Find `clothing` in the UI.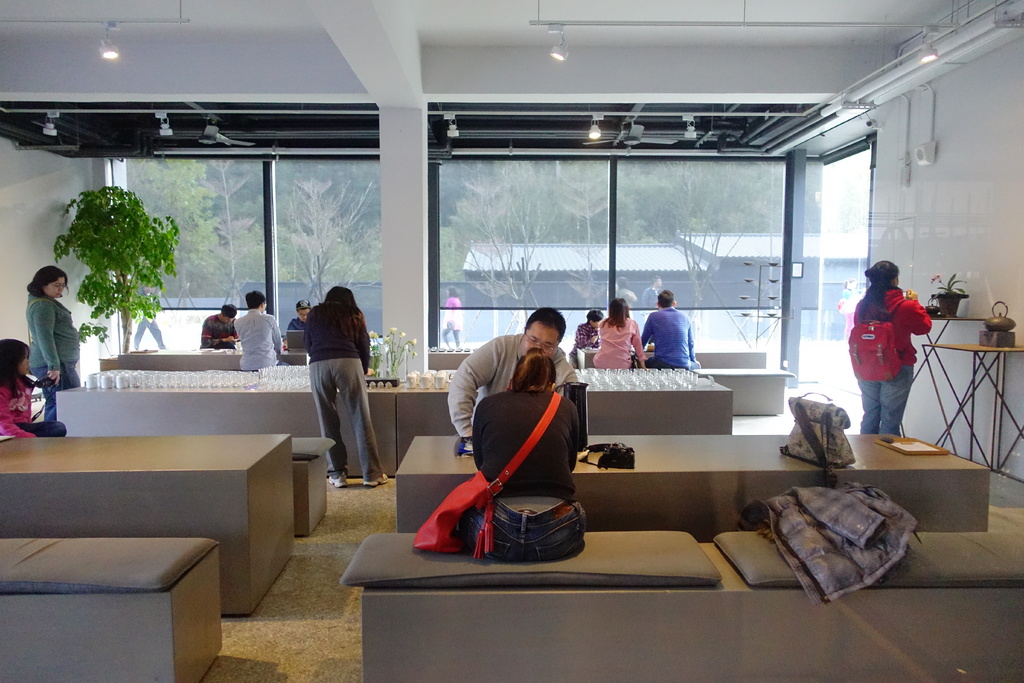
UI element at (left=593, top=315, right=640, bottom=366).
